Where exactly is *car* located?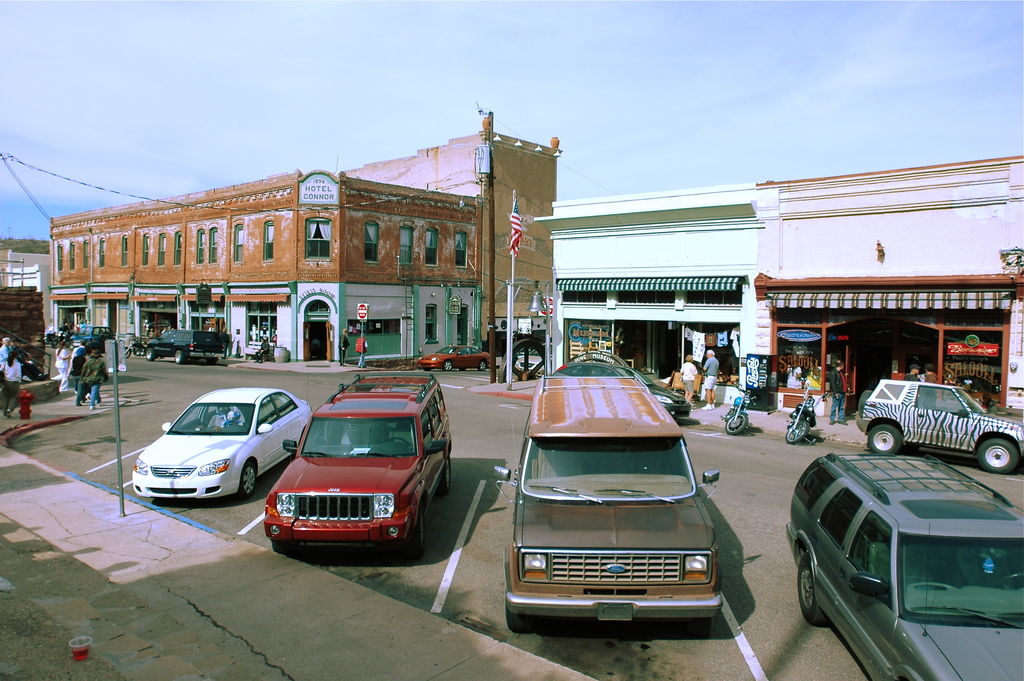
Its bounding box is x1=510, y1=352, x2=545, y2=372.
